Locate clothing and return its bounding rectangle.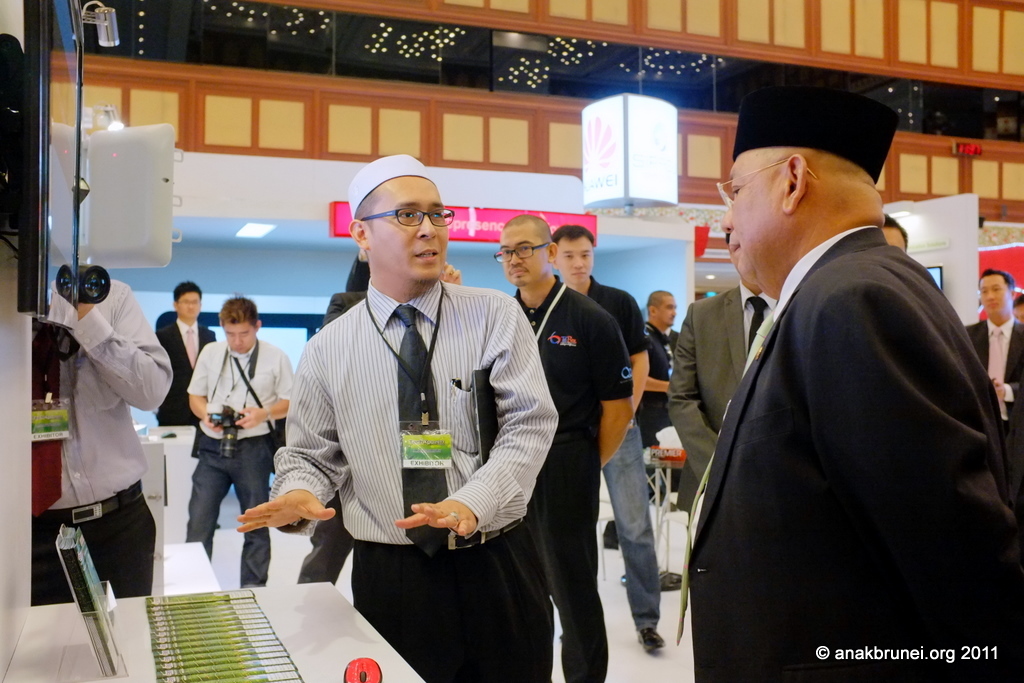
[693, 224, 1023, 682].
